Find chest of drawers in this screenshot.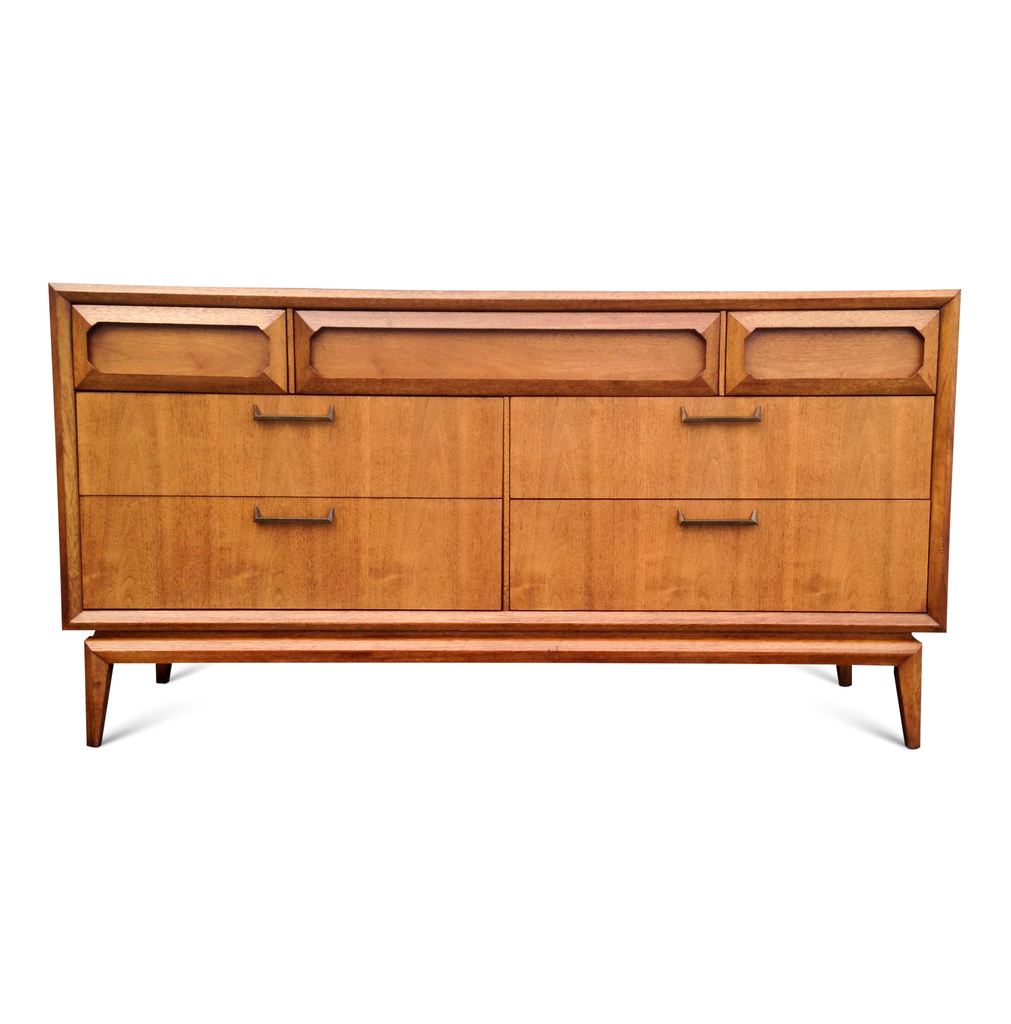
The bounding box for chest of drawers is region(50, 277, 965, 748).
